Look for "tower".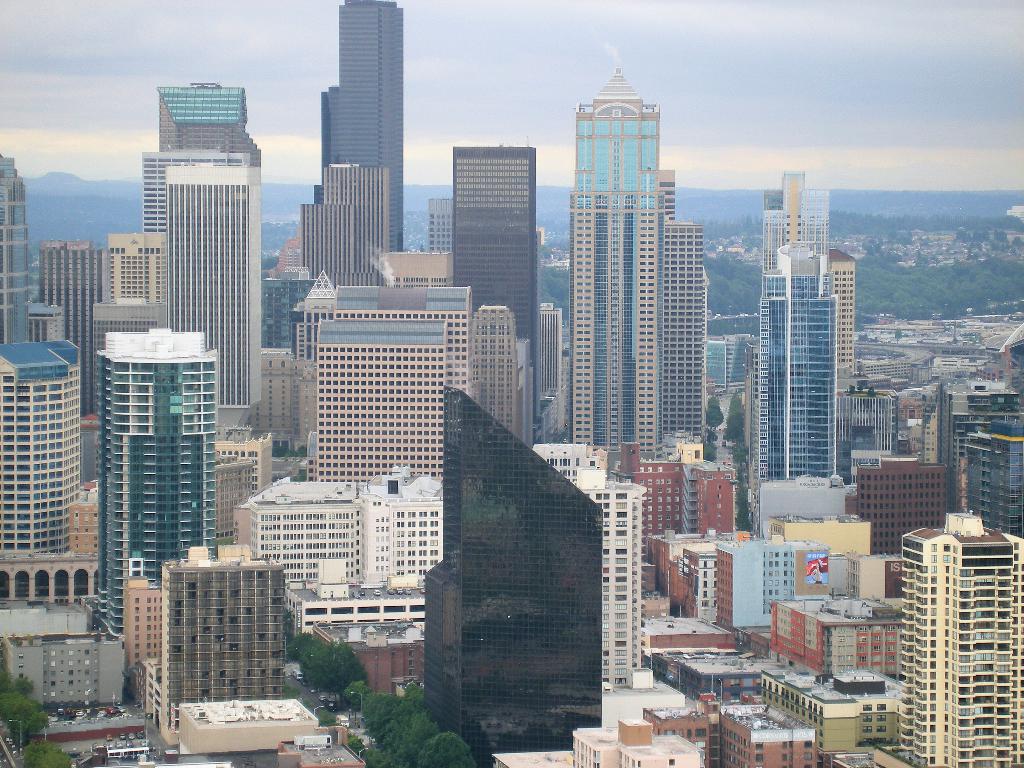
Found: (x1=762, y1=175, x2=830, y2=529).
